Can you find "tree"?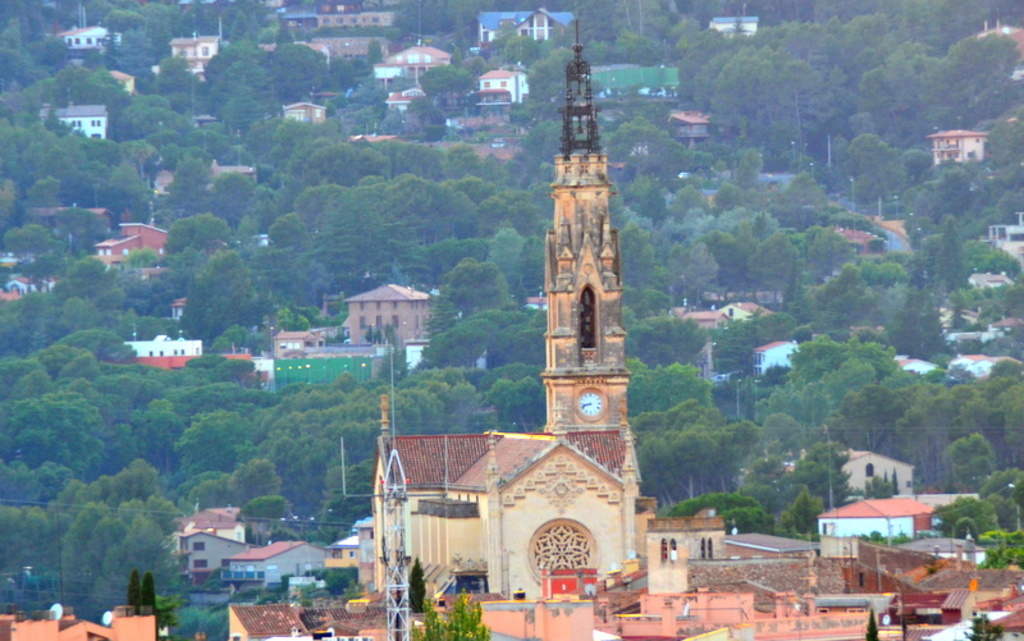
Yes, bounding box: BBox(867, 471, 900, 503).
